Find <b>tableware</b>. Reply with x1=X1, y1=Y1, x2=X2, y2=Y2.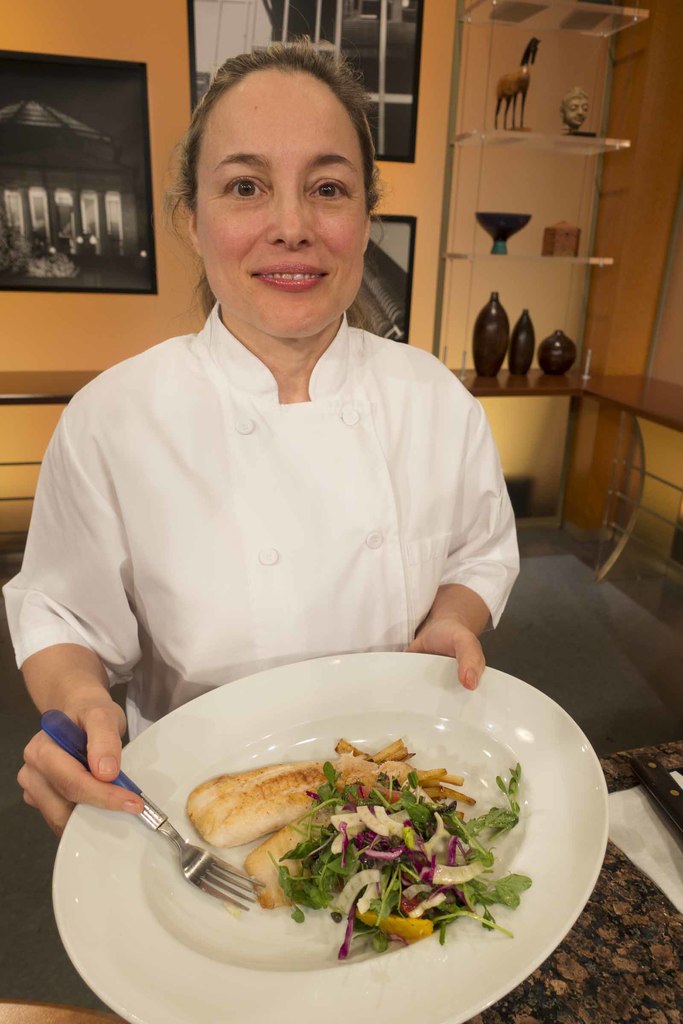
x1=54, y1=646, x2=611, y2=1023.
